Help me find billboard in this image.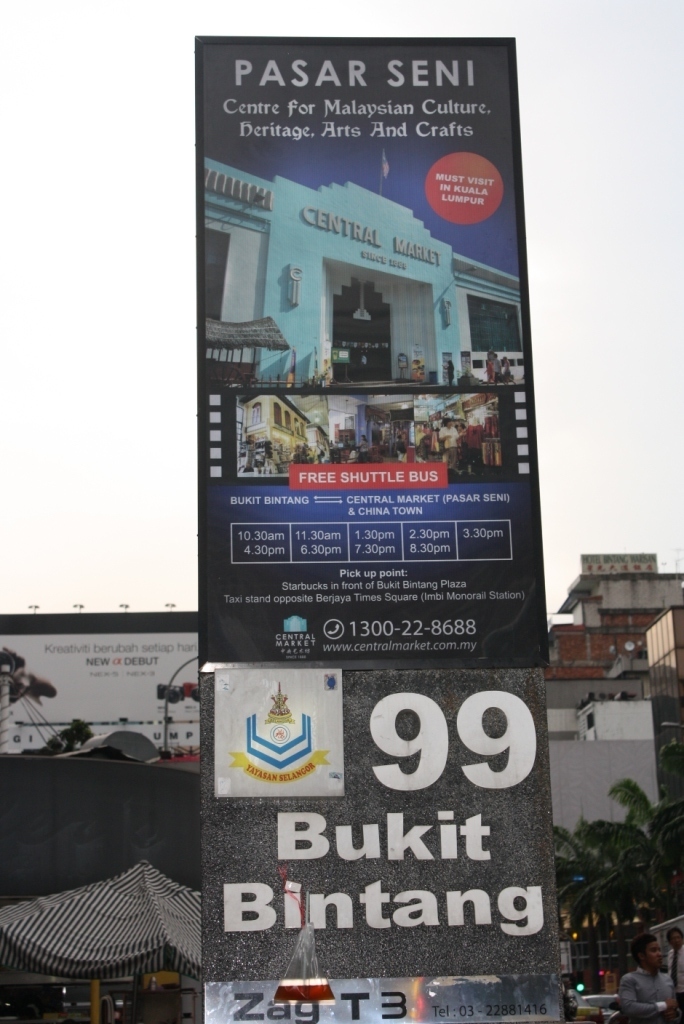
Found it: <box>196,661,557,975</box>.
